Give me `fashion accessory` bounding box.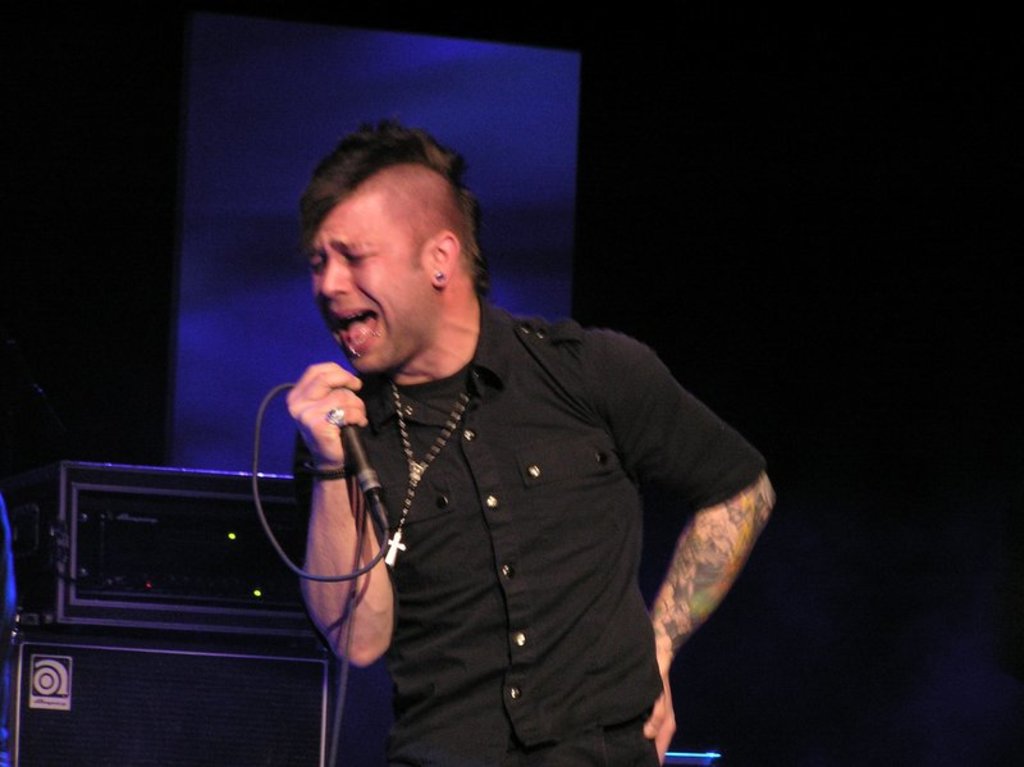
region(328, 405, 346, 423).
